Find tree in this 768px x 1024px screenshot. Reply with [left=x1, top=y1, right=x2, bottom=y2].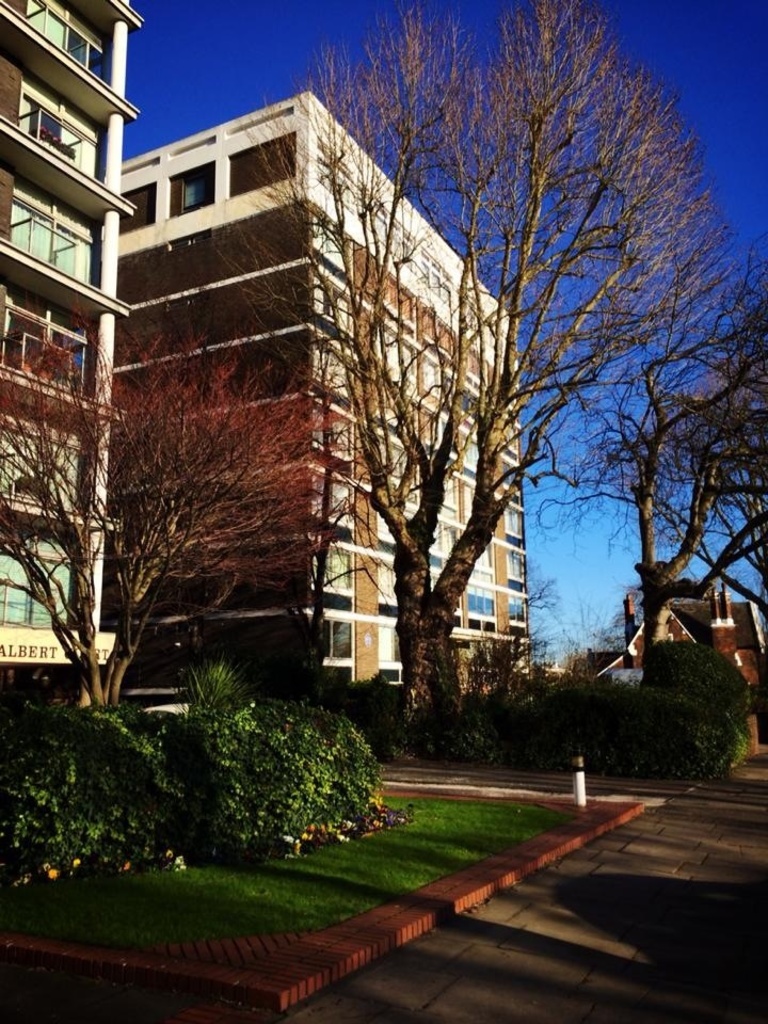
[left=531, top=225, right=767, bottom=697].
